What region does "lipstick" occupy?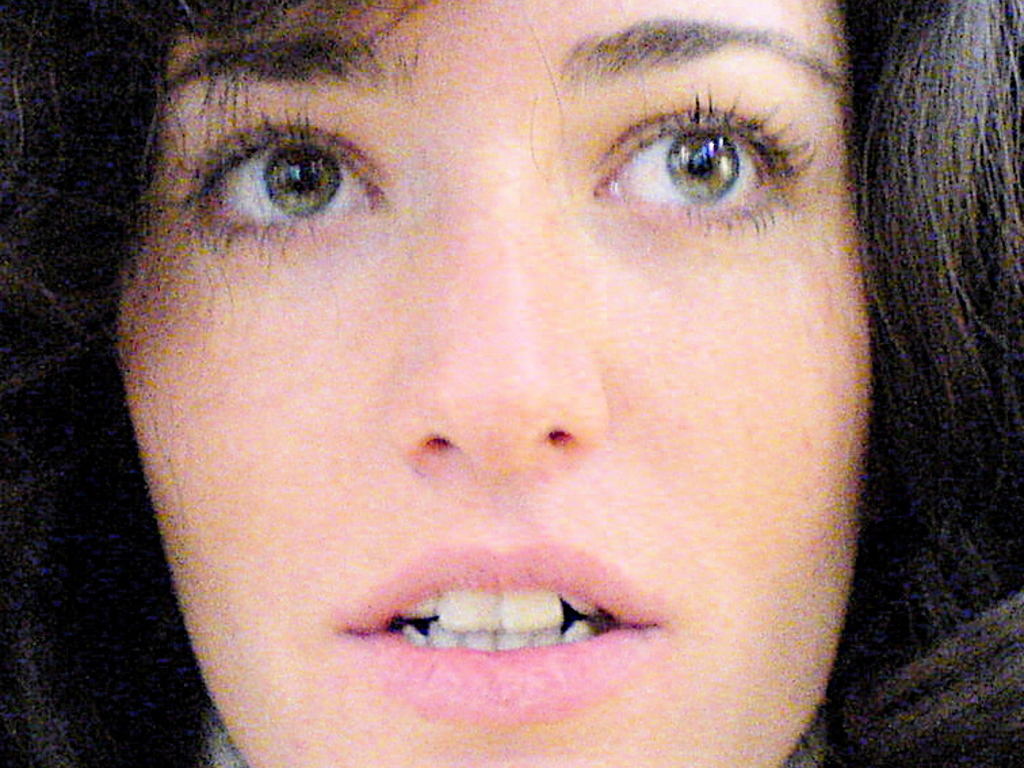
x1=318 y1=542 x2=665 y2=718.
